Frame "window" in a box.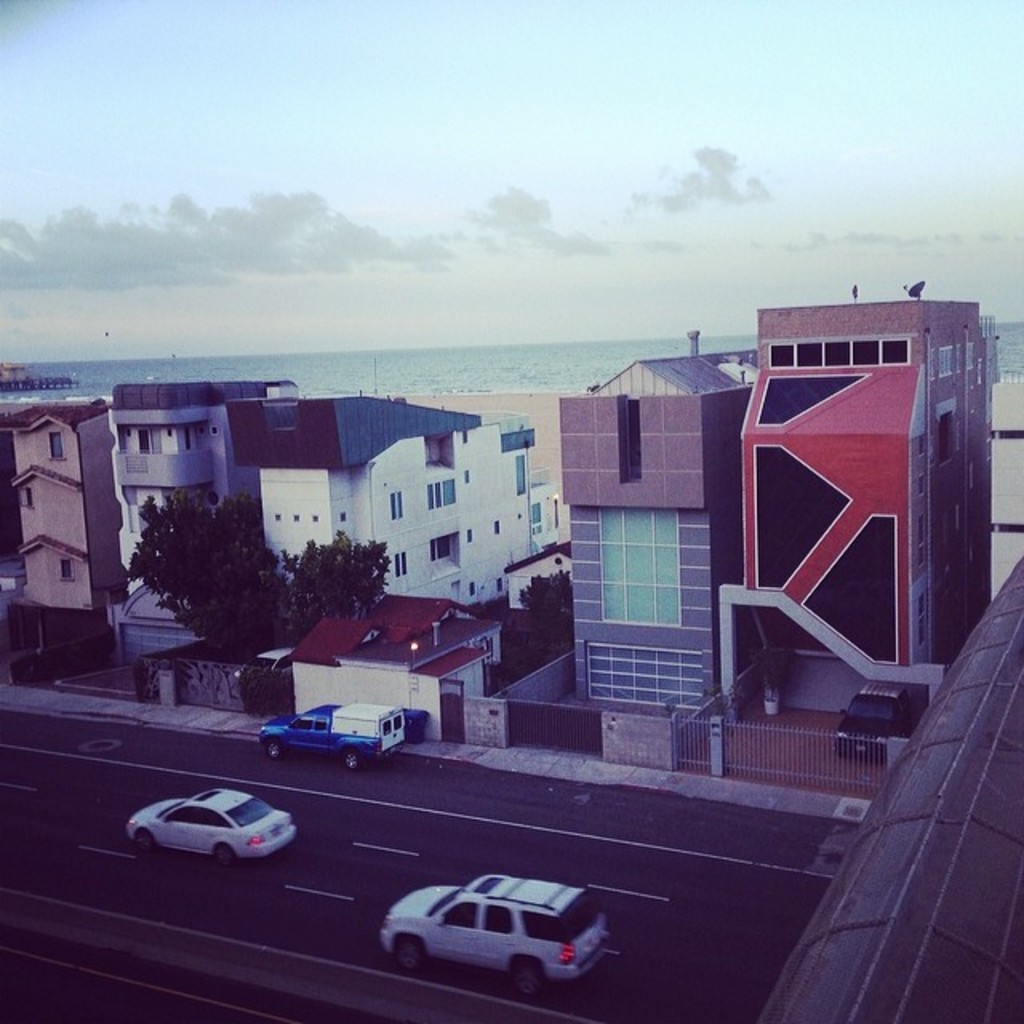
<bbox>602, 515, 680, 626</bbox>.
